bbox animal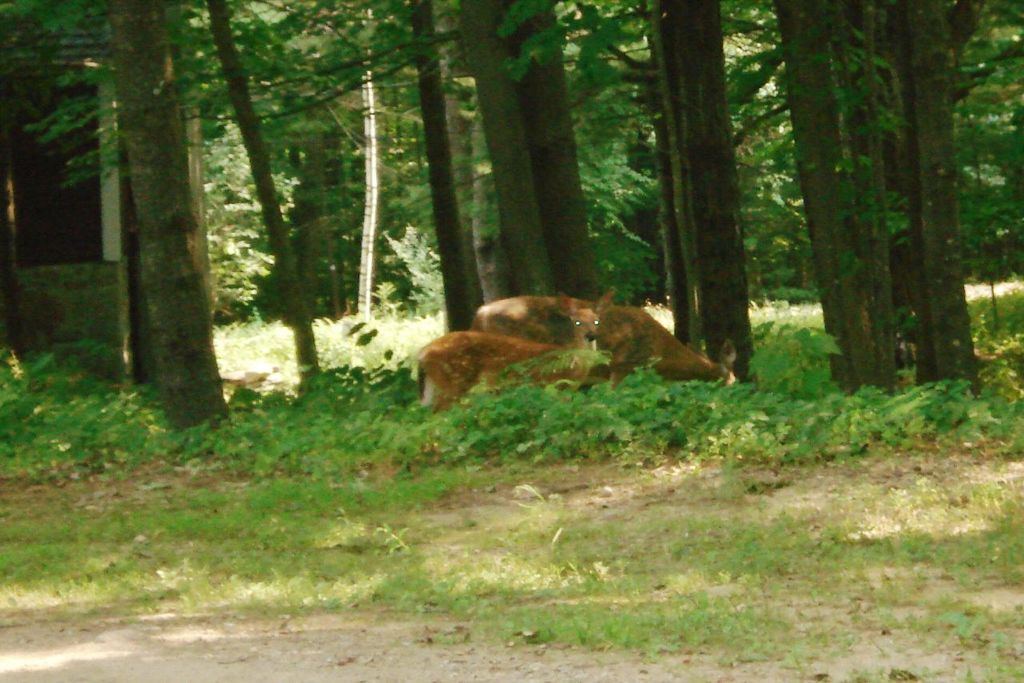
468/289/728/385
